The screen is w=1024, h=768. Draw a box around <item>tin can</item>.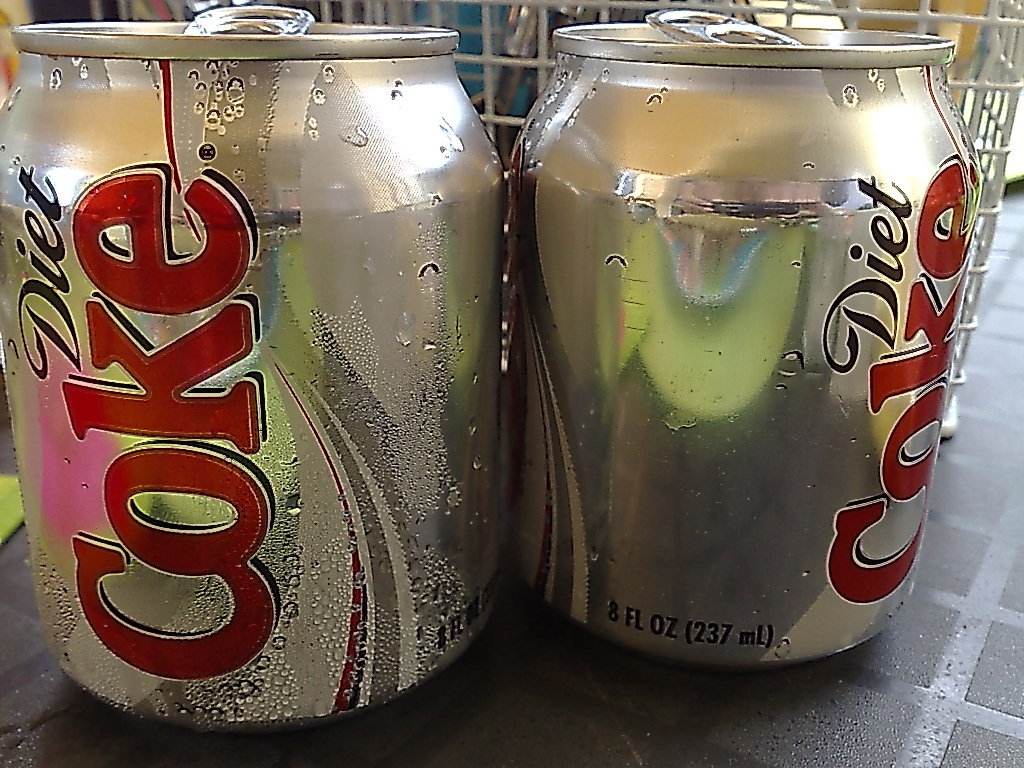
<region>0, 2, 507, 727</region>.
